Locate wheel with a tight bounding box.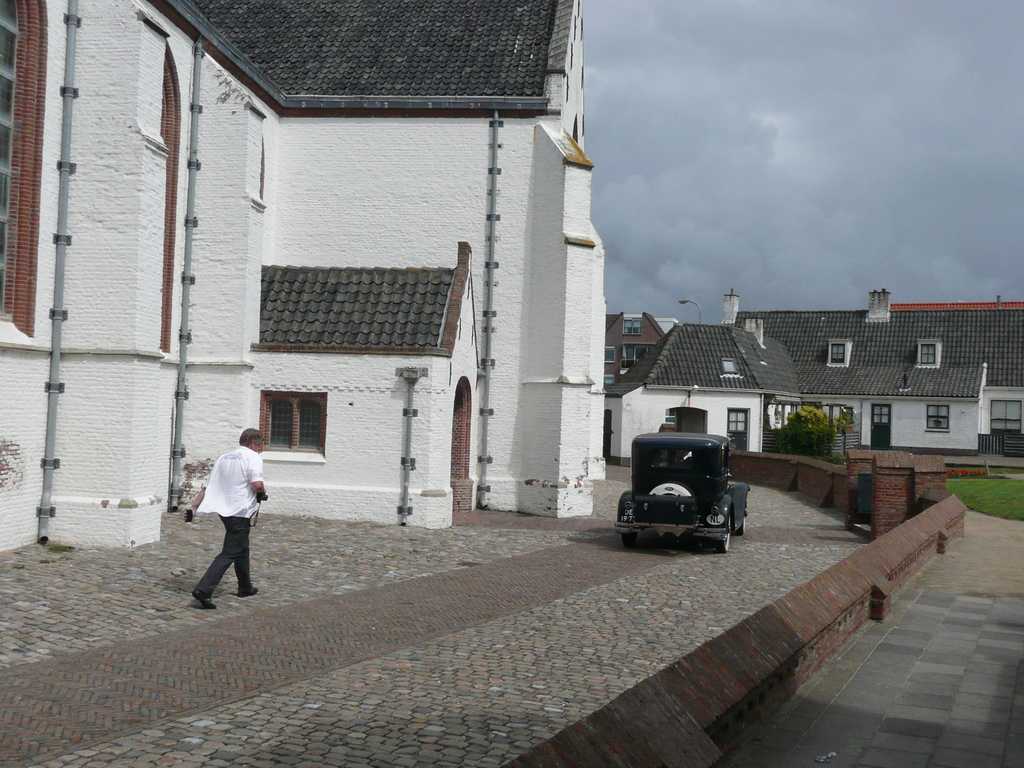
pyautogui.locateOnScreen(739, 500, 751, 538).
